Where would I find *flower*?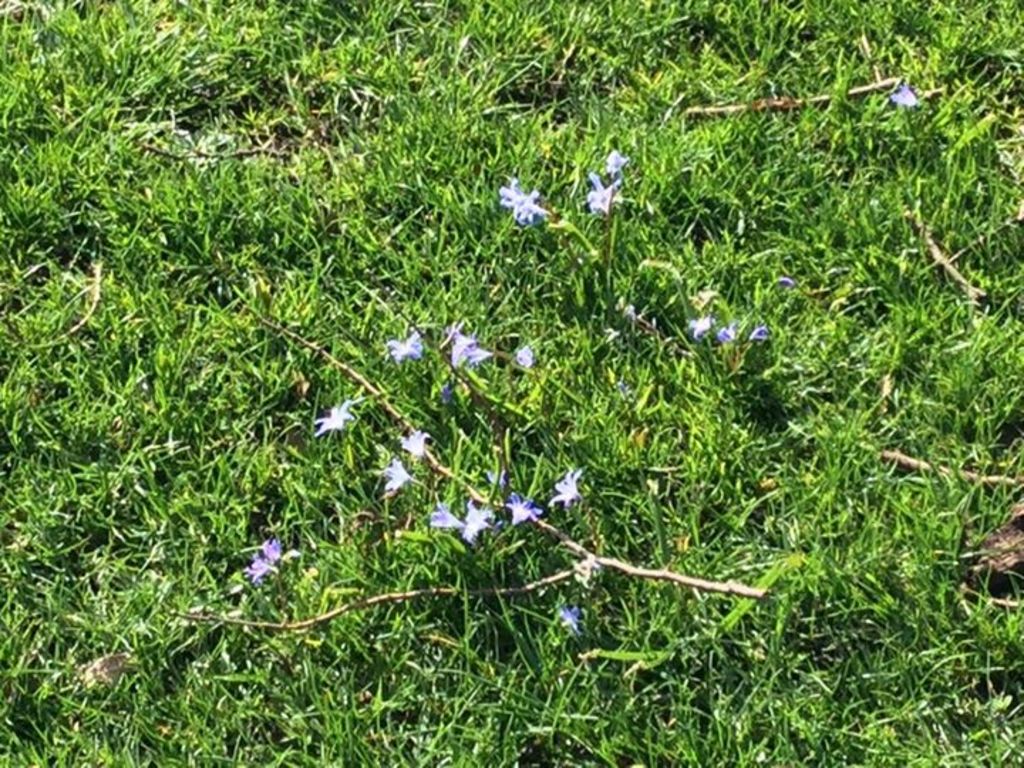
At detection(445, 317, 494, 375).
